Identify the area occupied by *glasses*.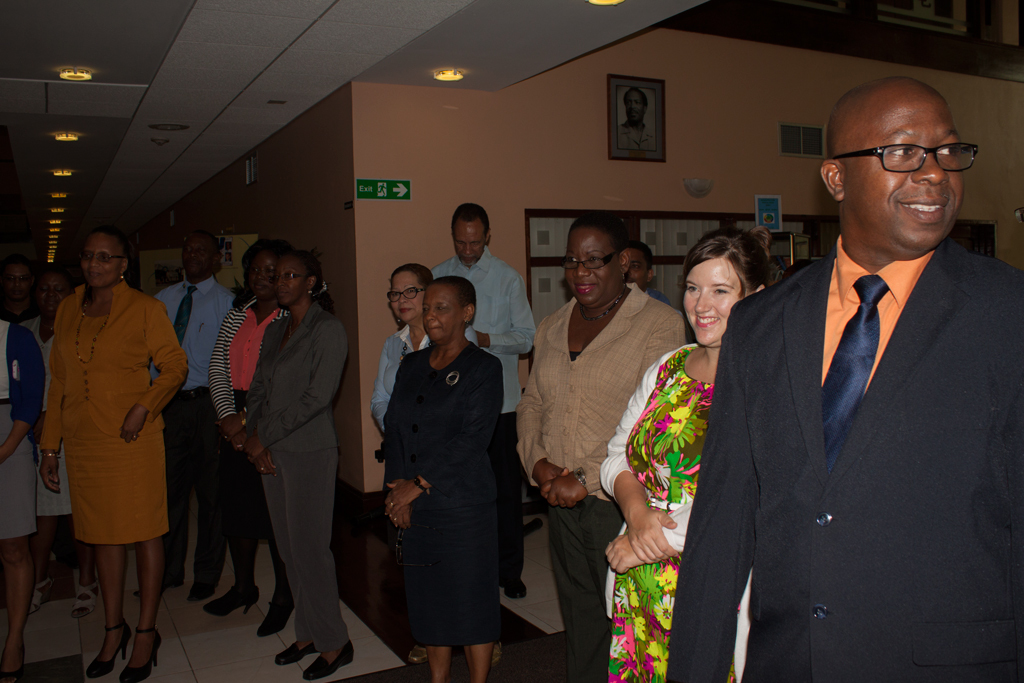
Area: {"x1": 385, "y1": 286, "x2": 426, "y2": 302}.
